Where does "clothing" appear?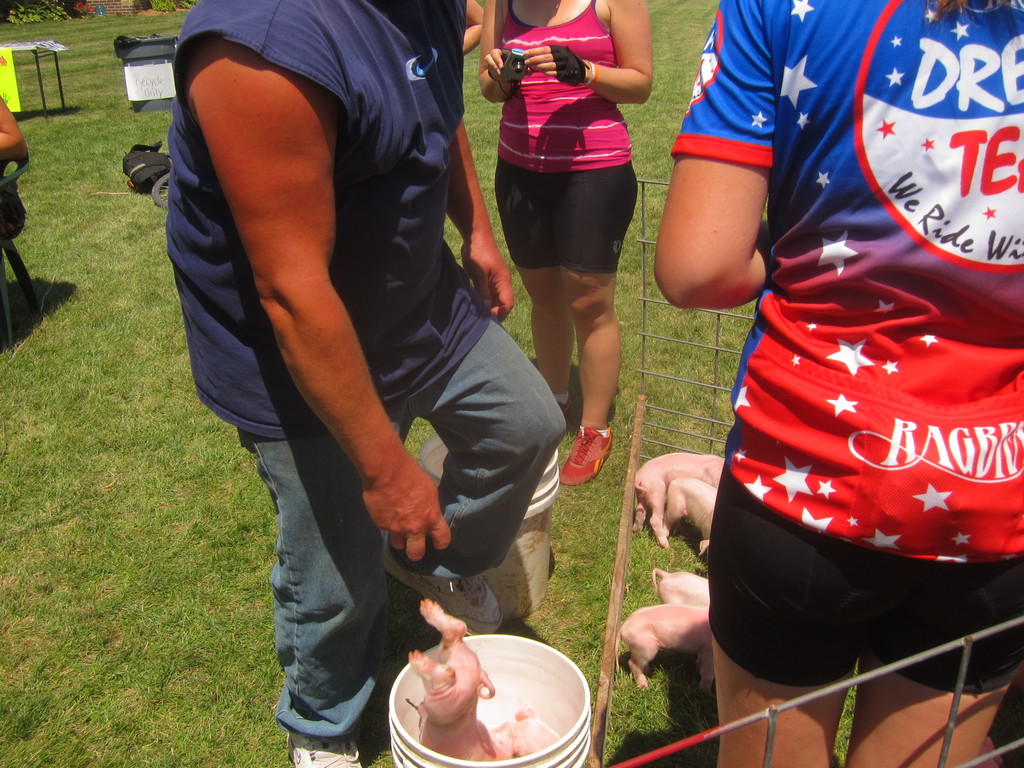
Appears at {"x1": 658, "y1": 0, "x2": 1023, "y2": 691}.
